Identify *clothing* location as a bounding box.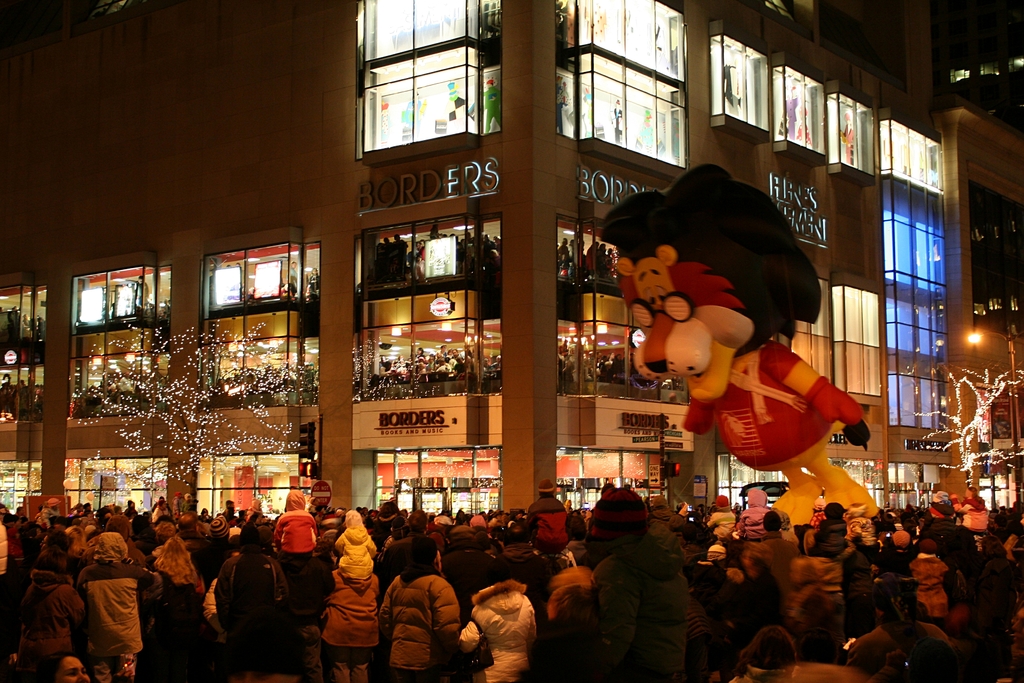
(x1=221, y1=552, x2=296, y2=657).
